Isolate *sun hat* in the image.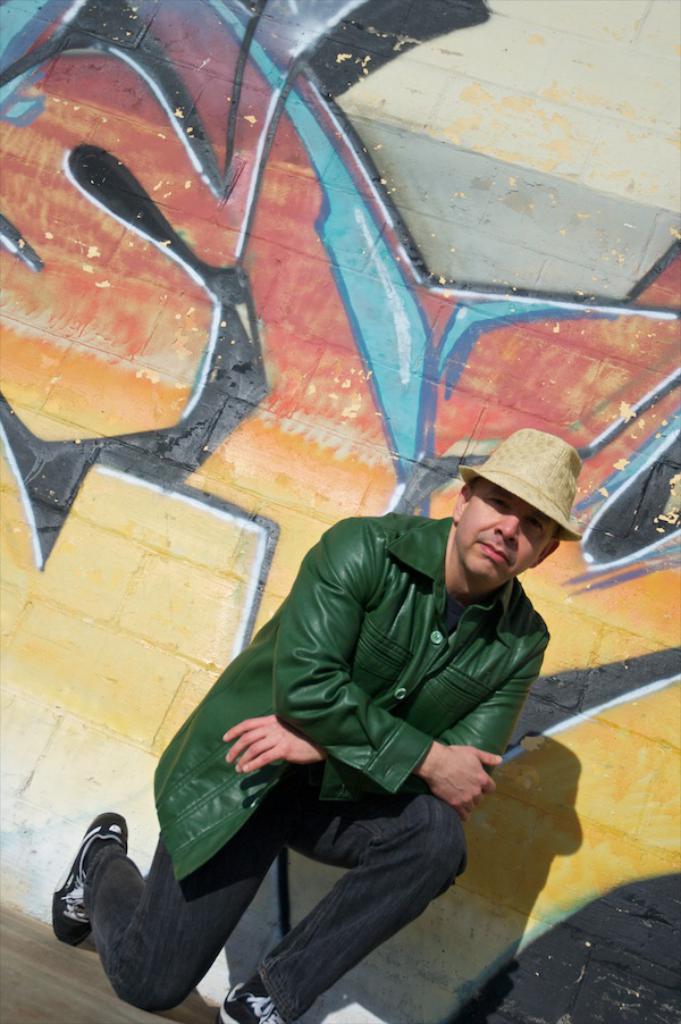
Isolated region: bbox(452, 426, 586, 539).
